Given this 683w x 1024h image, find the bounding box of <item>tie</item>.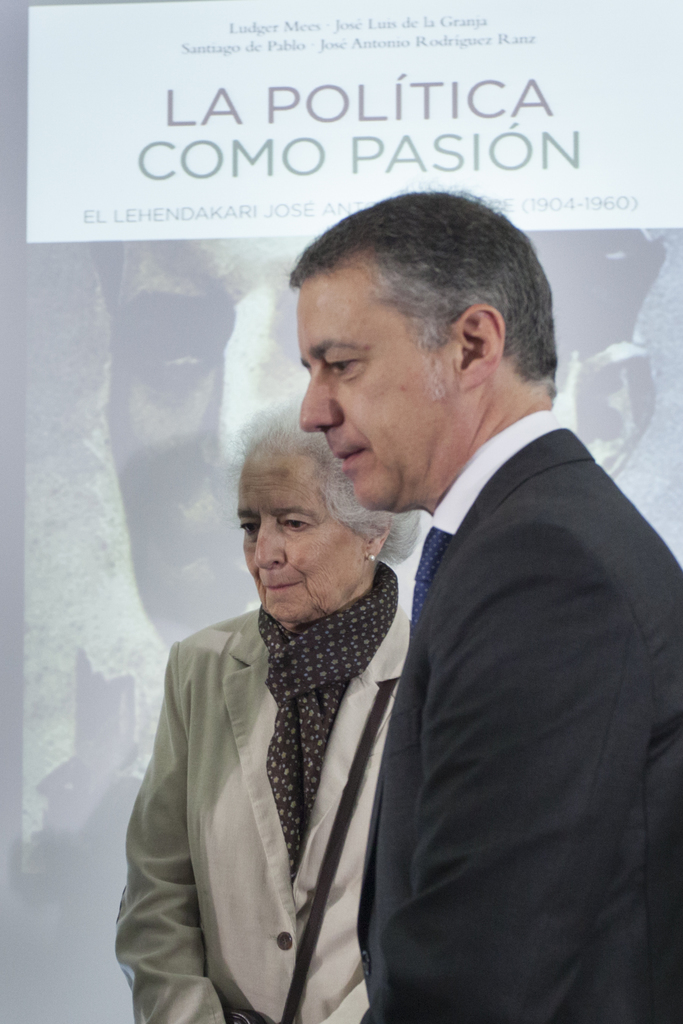
BBox(409, 527, 457, 636).
